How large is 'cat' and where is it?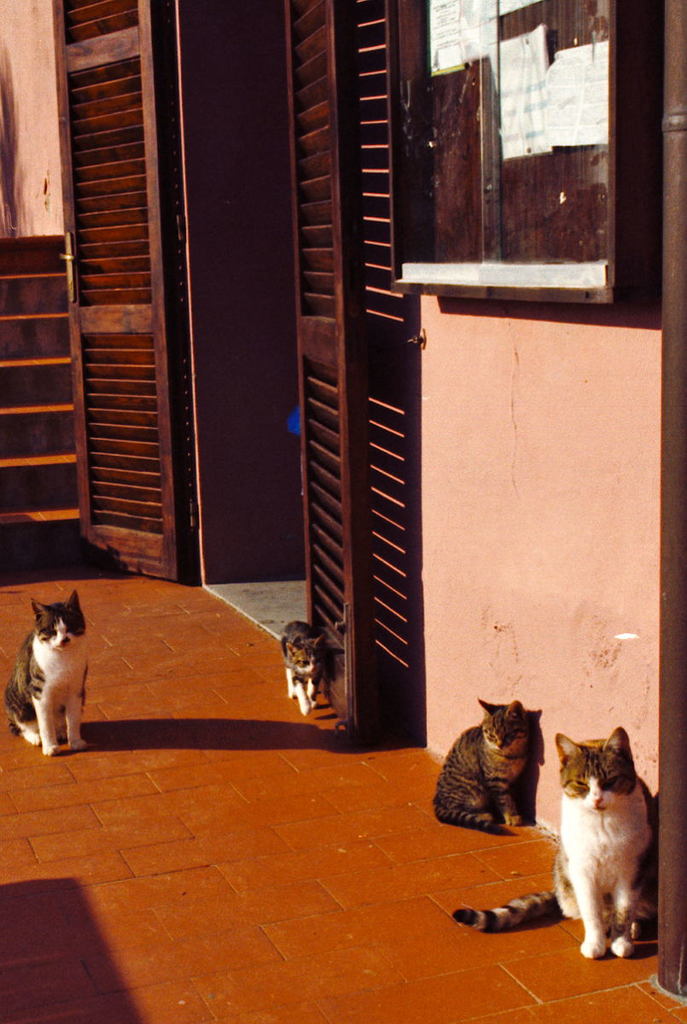
Bounding box: left=3, top=588, right=95, bottom=757.
